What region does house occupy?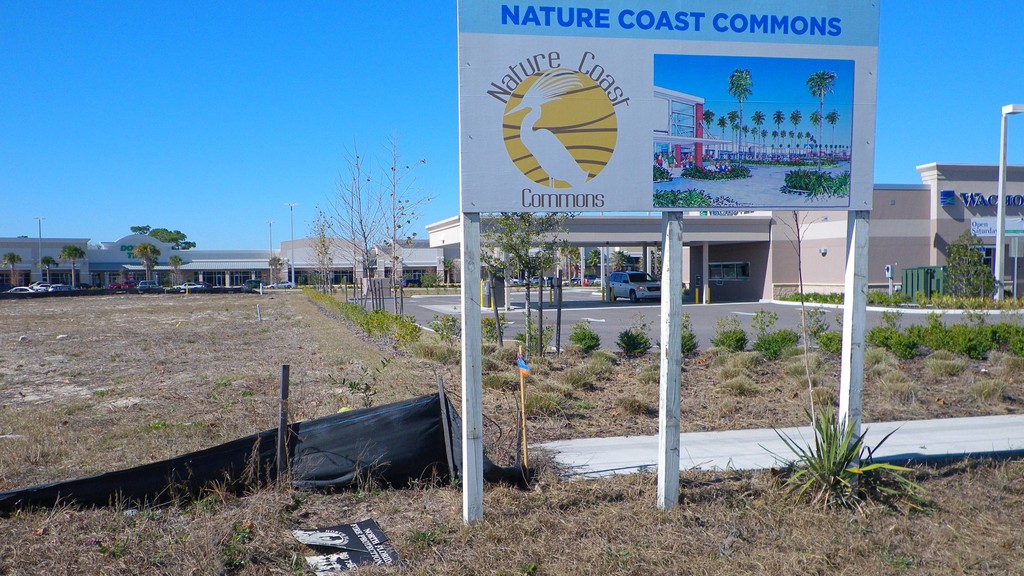
[669, 161, 1023, 309].
